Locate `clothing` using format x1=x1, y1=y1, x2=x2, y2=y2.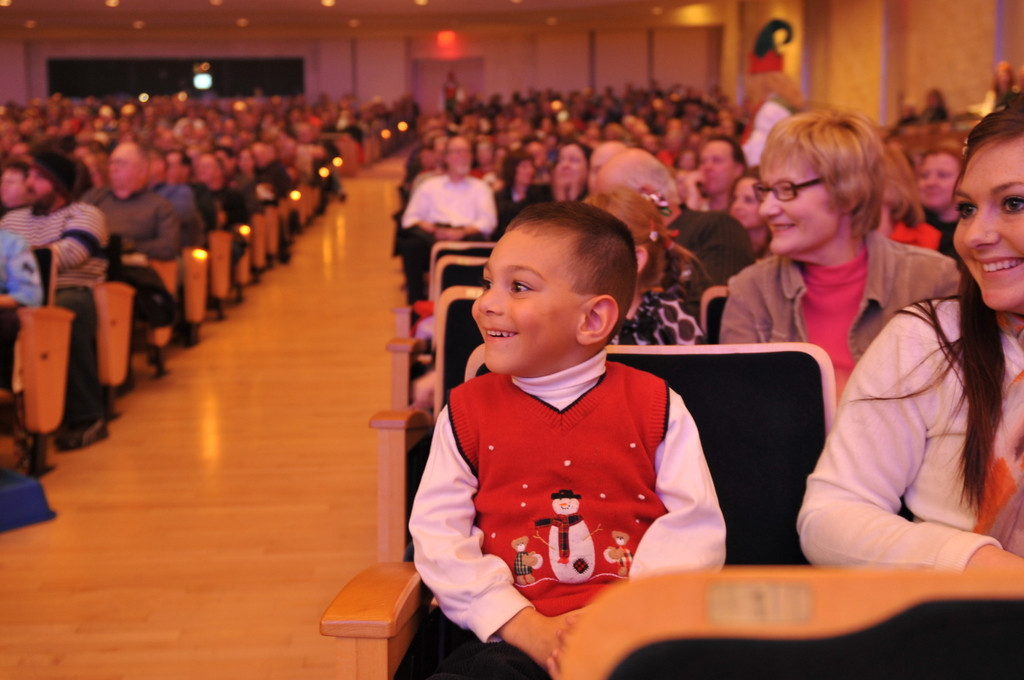
x1=720, y1=218, x2=959, y2=432.
